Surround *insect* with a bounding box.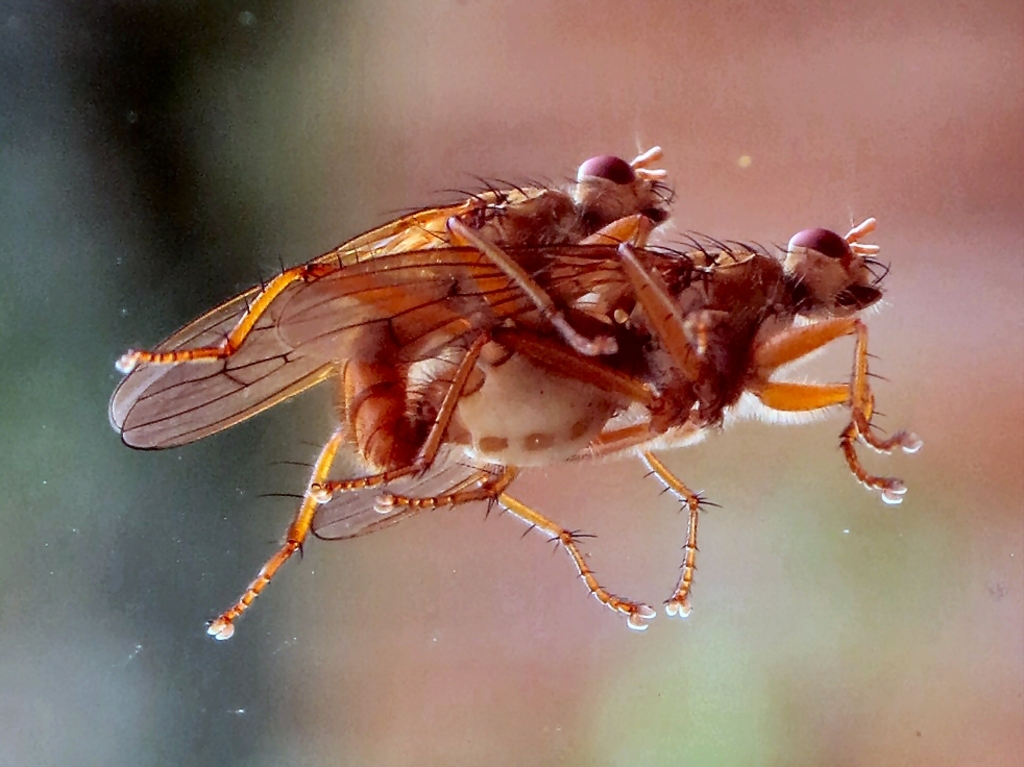
x1=311, y1=223, x2=918, y2=621.
